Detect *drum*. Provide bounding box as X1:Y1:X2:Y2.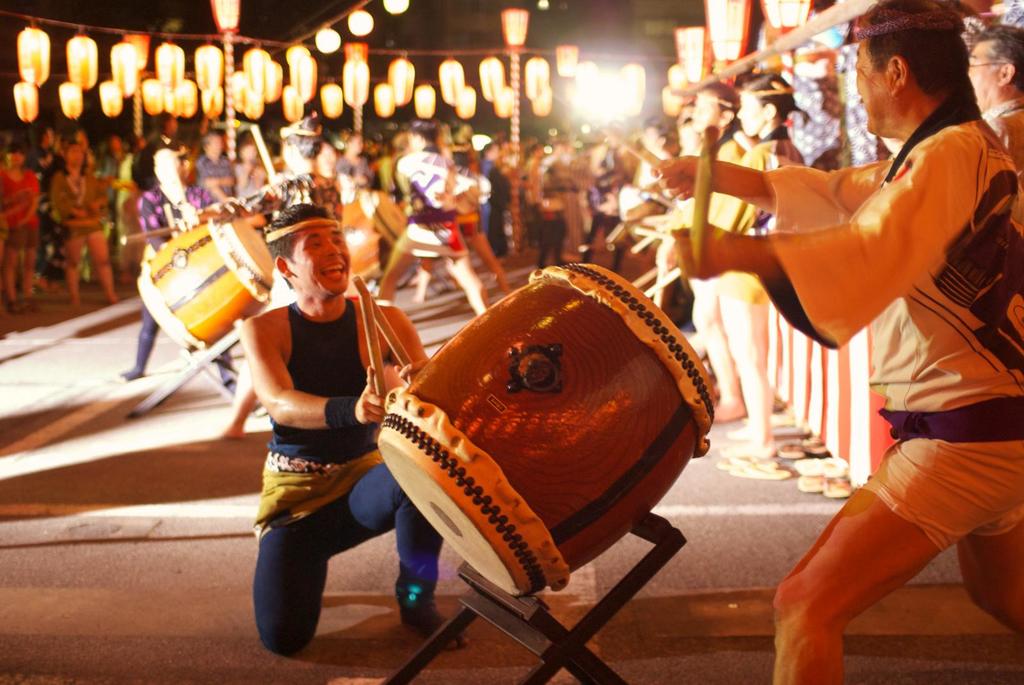
130:176:287:347.
